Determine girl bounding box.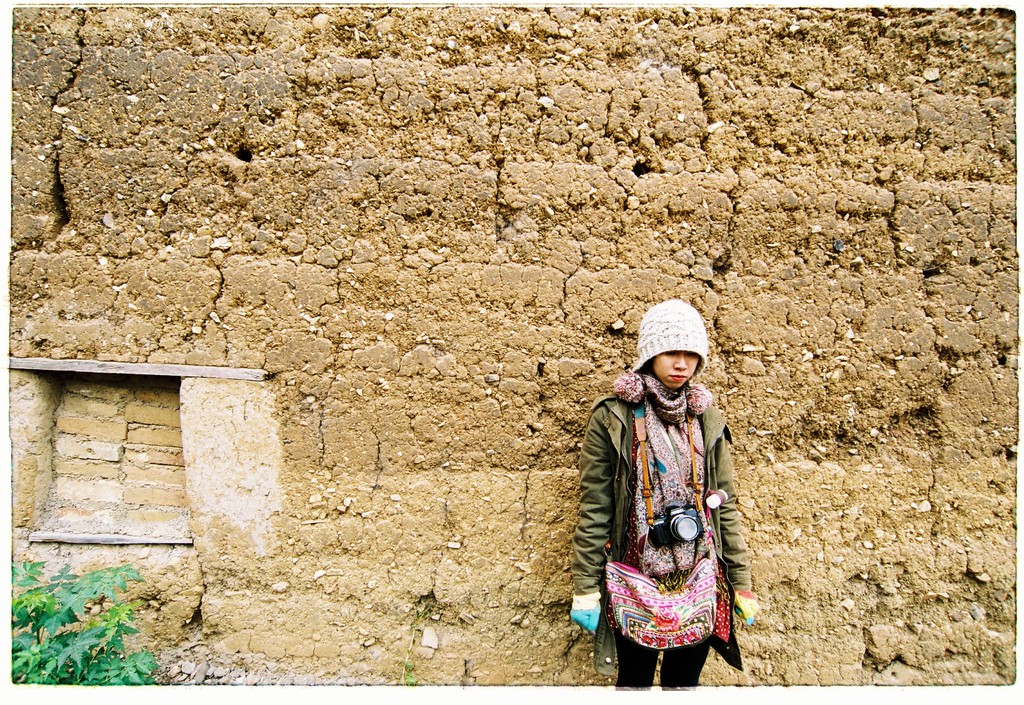
Determined: {"left": 570, "top": 294, "right": 756, "bottom": 690}.
